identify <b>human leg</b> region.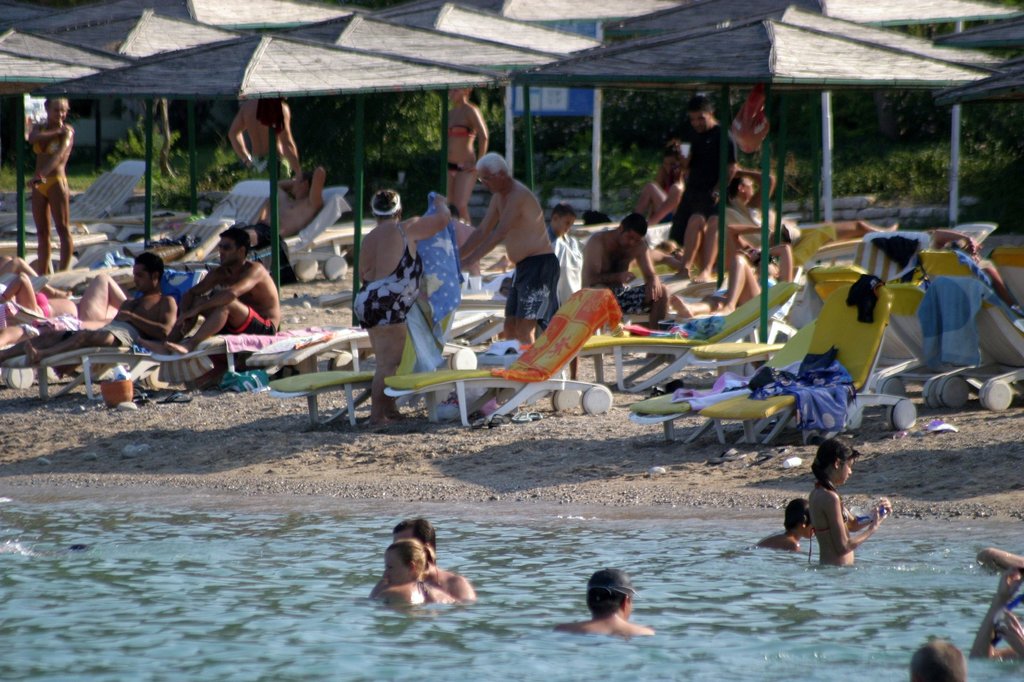
Region: [left=52, top=173, right=72, bottom=271].
